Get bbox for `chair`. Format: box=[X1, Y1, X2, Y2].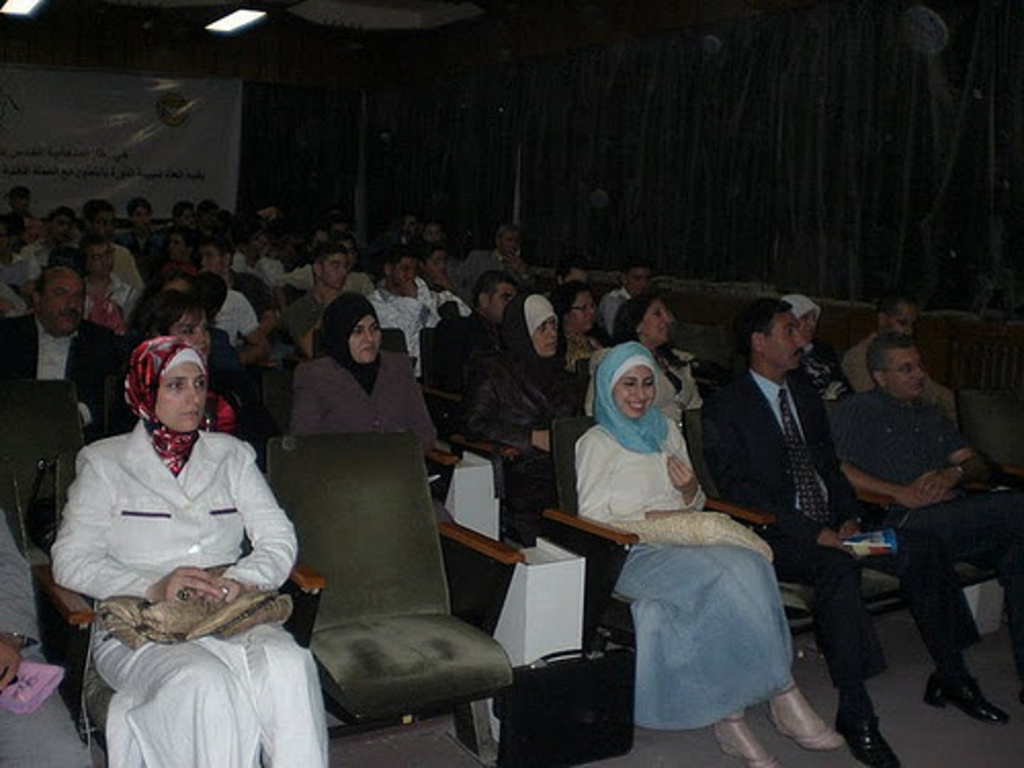
box=[268, 434, 518, 764].
